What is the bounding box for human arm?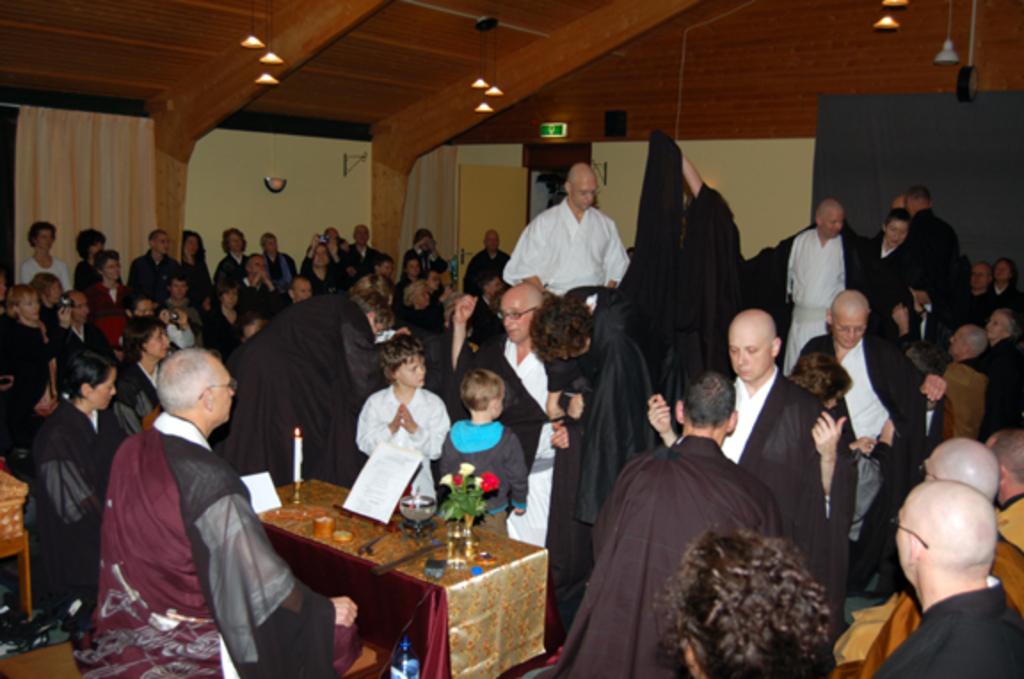
(x1=187, y1=466, x2=357, y2=627).
